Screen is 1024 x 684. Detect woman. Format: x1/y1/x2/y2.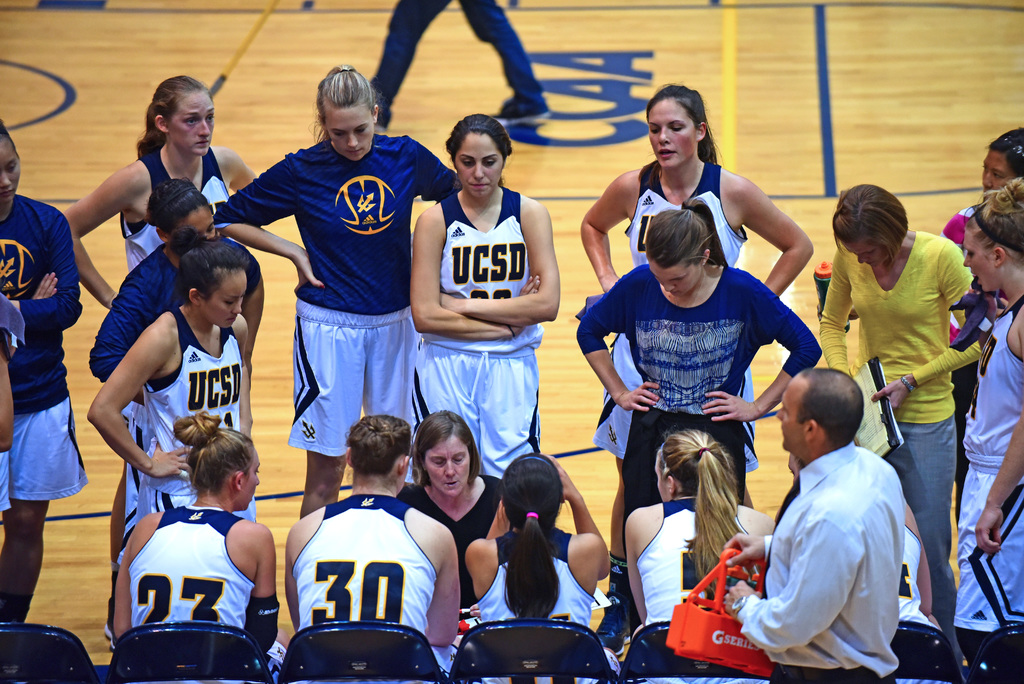
619/434/776/683.
